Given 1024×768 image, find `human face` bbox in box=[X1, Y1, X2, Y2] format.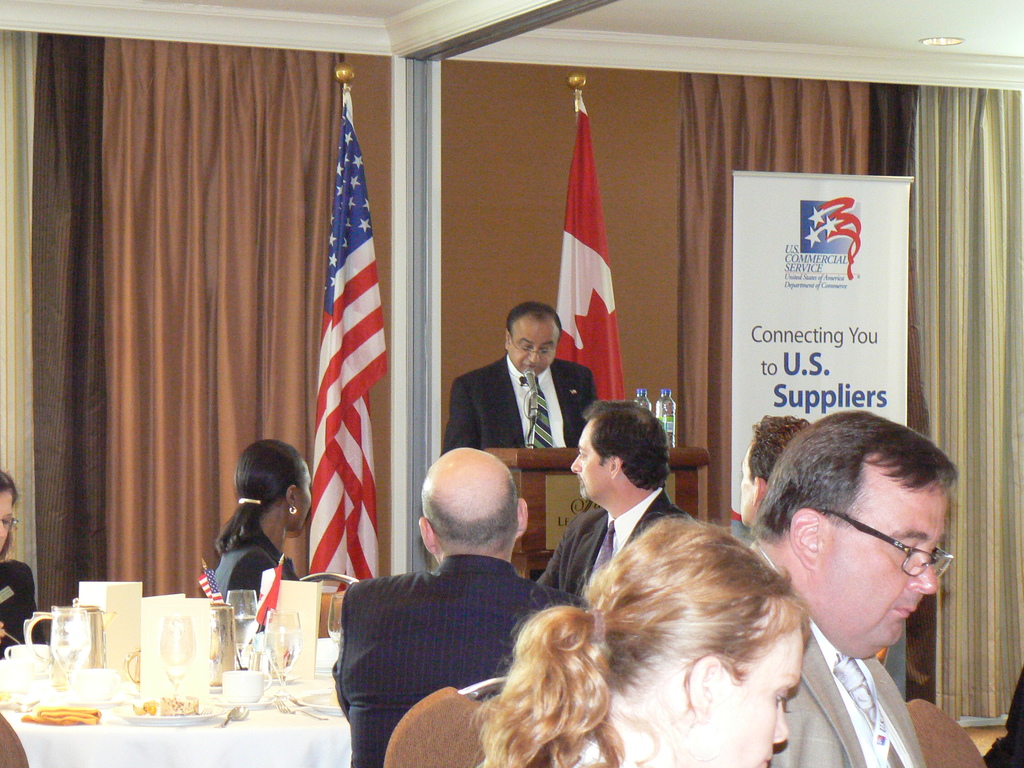
box=[703, 627, 800, 767].
